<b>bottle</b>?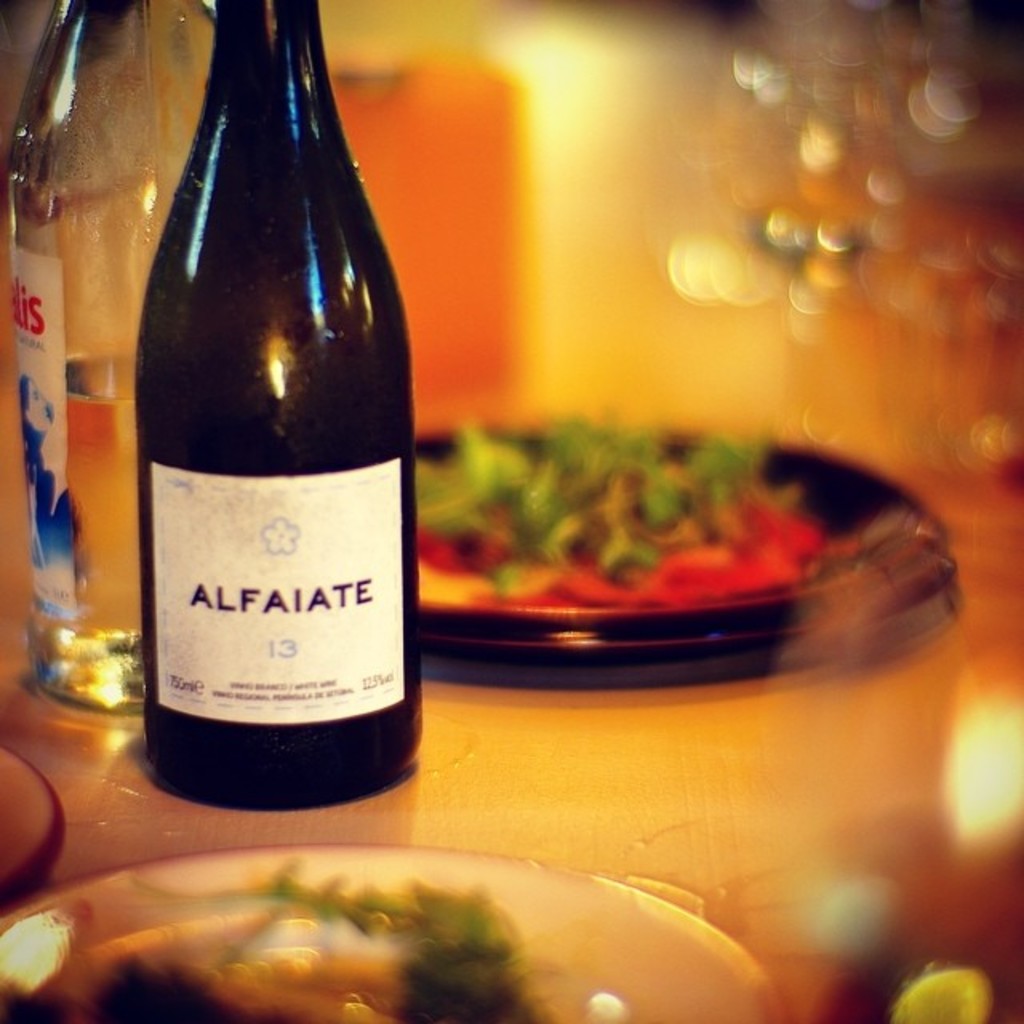
pyautogui.locateOnScreen(2, 0, 224, 728)
